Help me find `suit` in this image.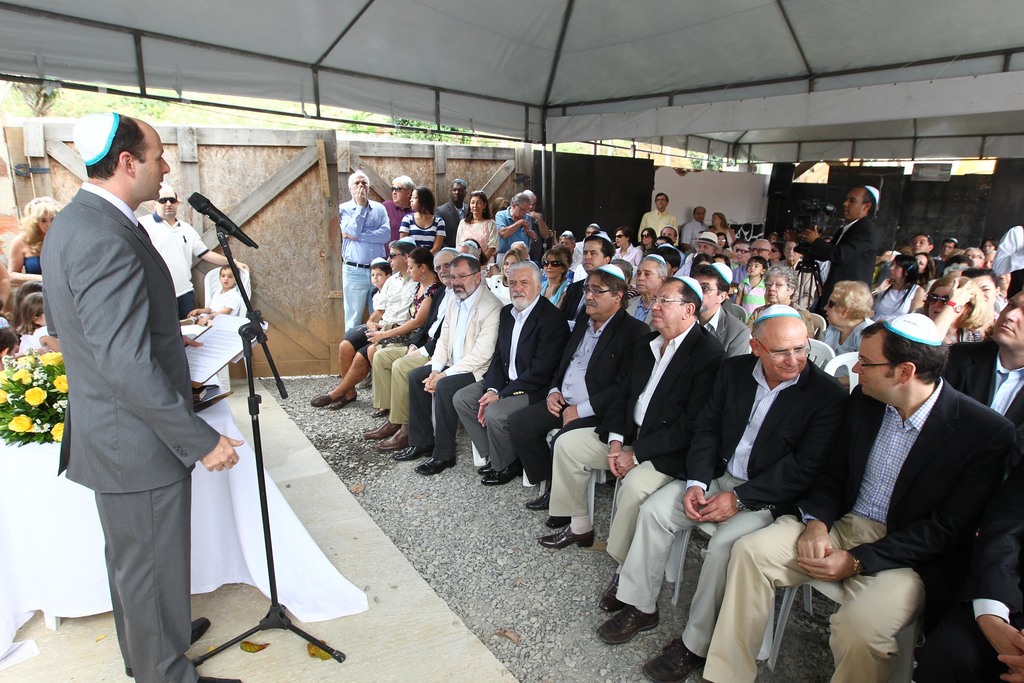
Found it: bbox=[45, 184, 219, 681].
